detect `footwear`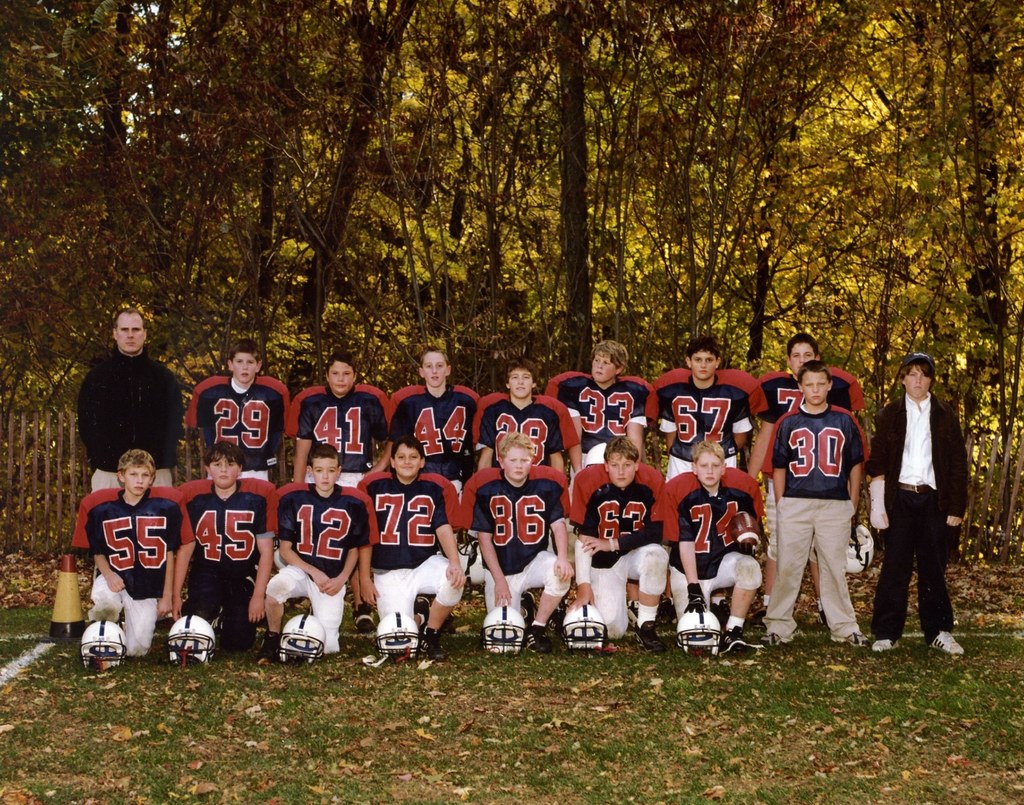
<bbox>869, 639, 899, 649</bbox>
